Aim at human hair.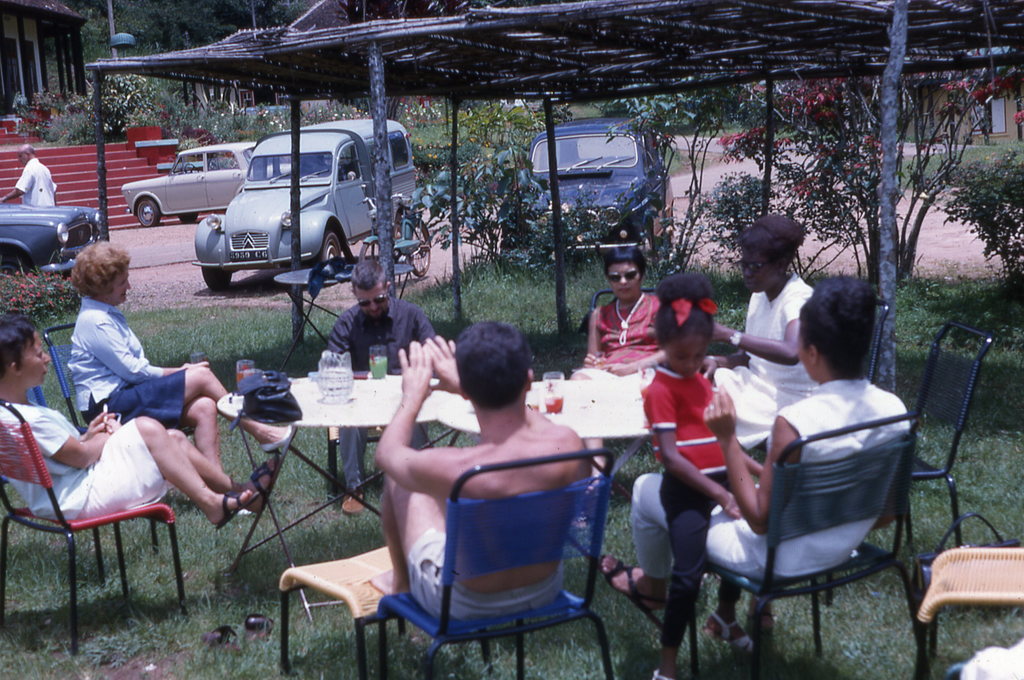
Aimed at {"x1": 345, "y1": 255, "x2": 385, "y2": 295}.
